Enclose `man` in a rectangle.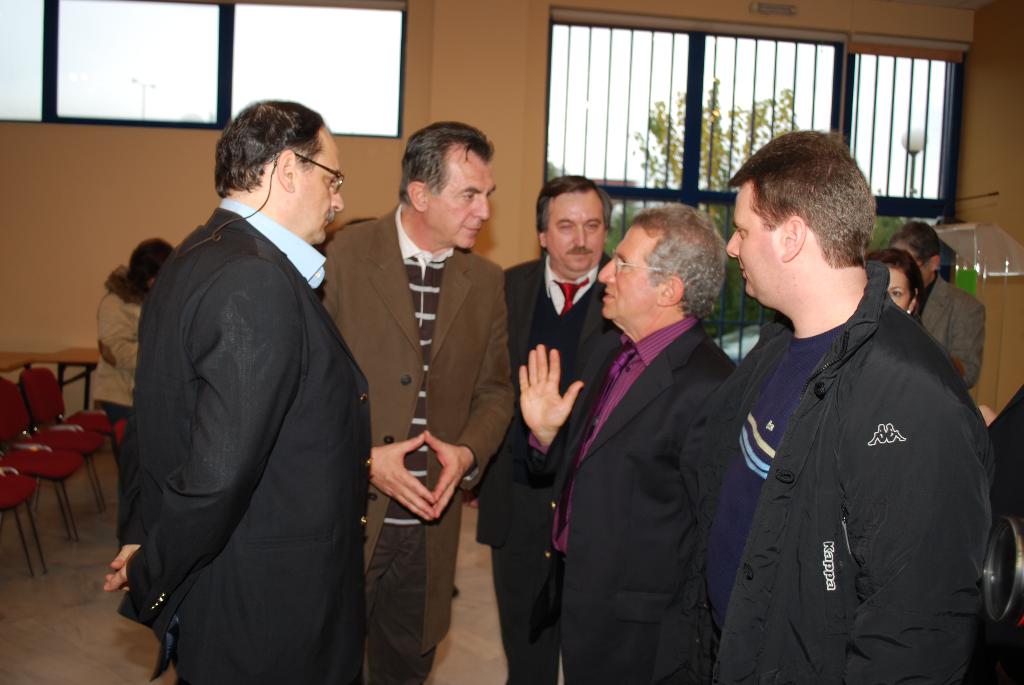
<region>514, 176, 629, 681</region>.
